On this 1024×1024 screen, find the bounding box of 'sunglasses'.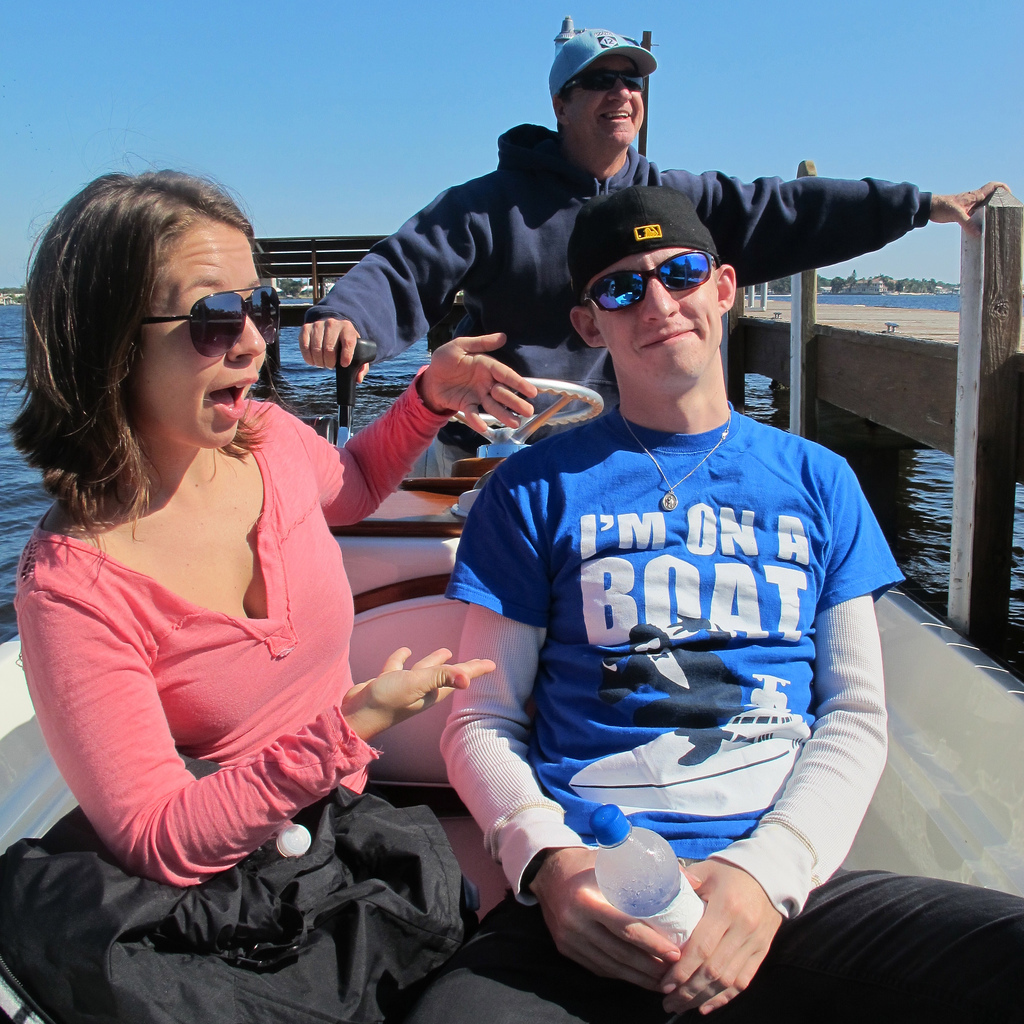
Bounding box: (left=564, top=70, right=643, bottom=91).
